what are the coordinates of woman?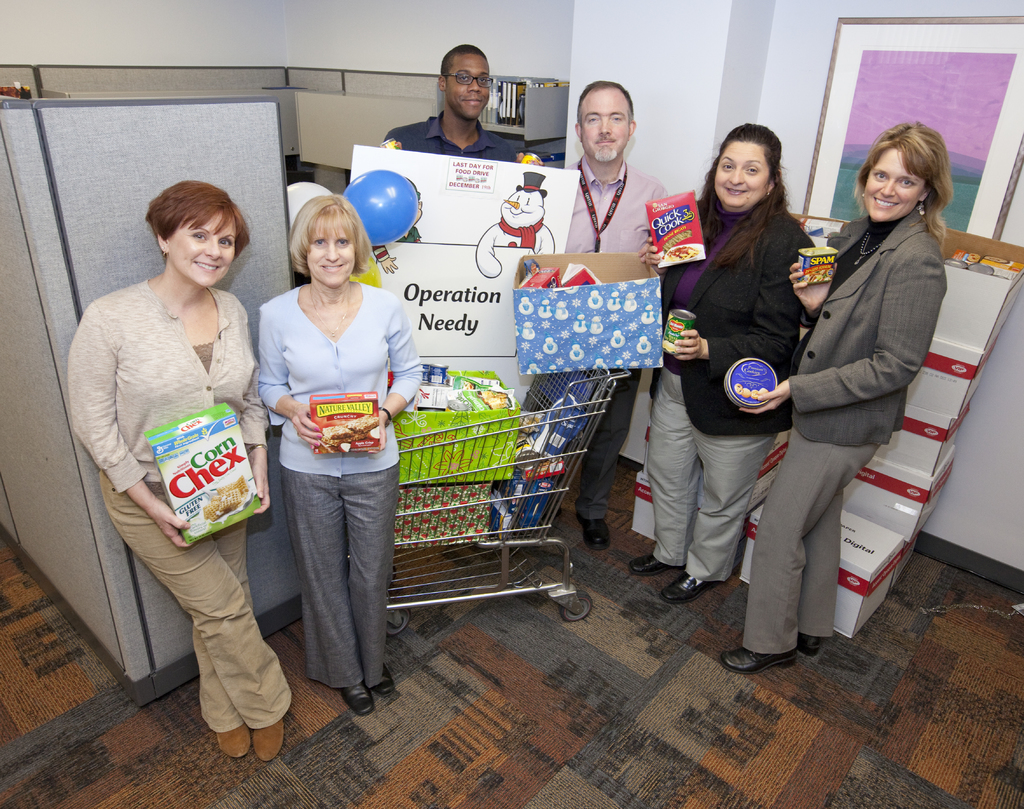
(68, 181, 304, 756).
